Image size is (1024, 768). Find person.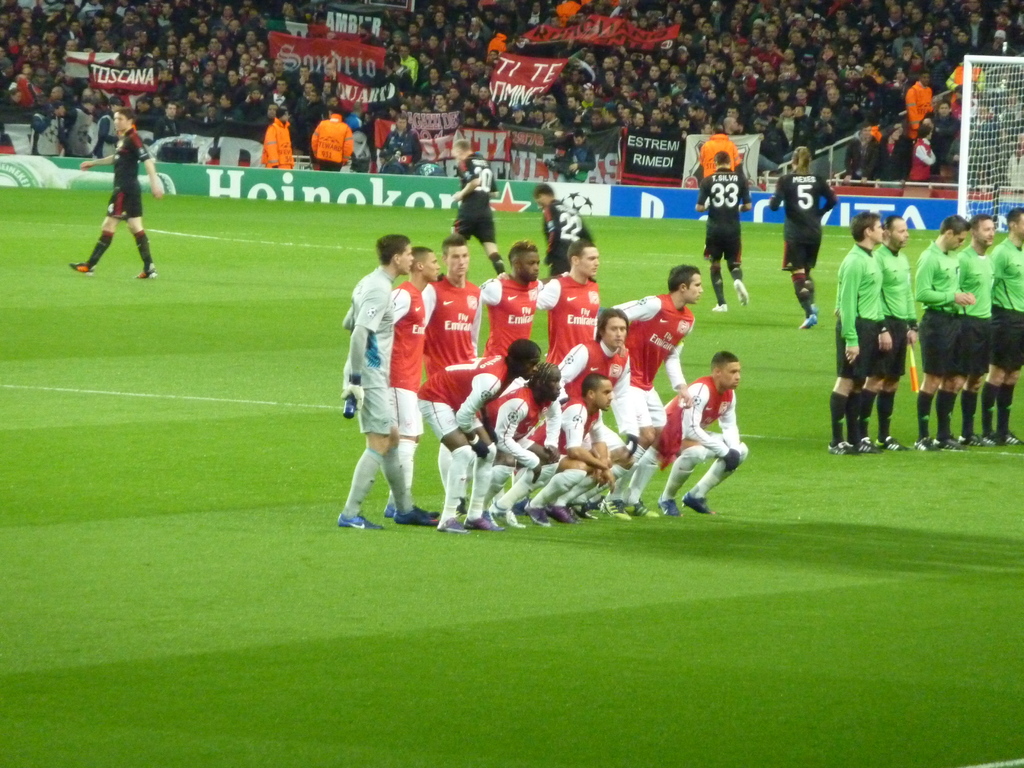
768/146/838/330.
